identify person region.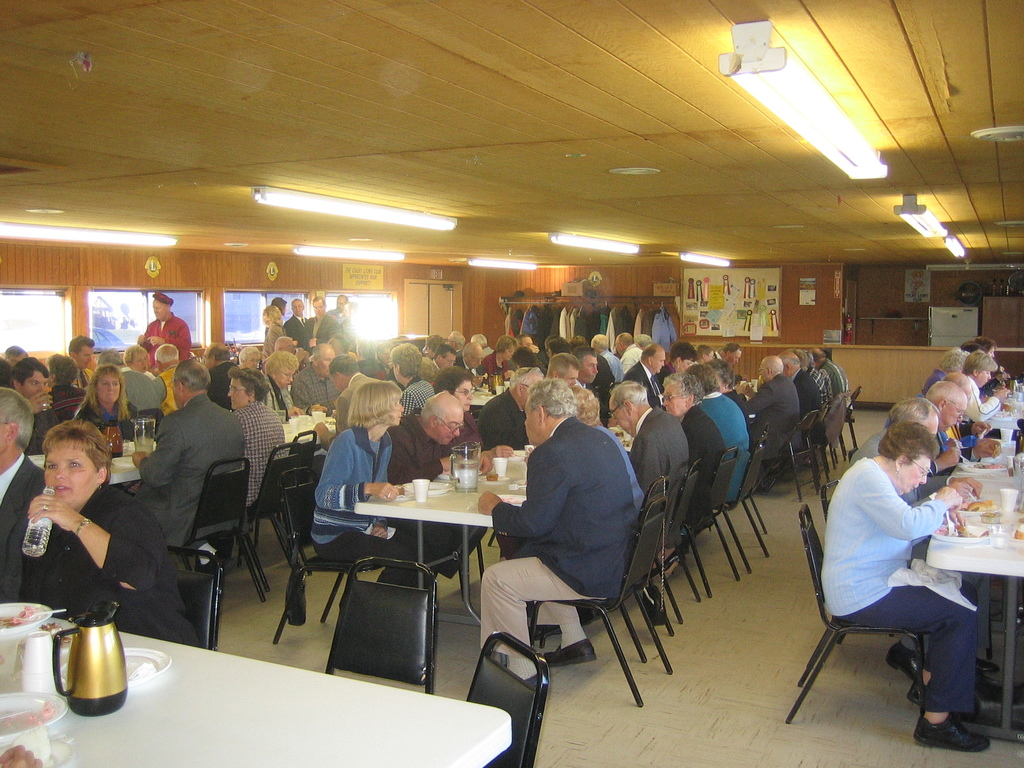
Region: bbox(819, 424, 991, 756).
